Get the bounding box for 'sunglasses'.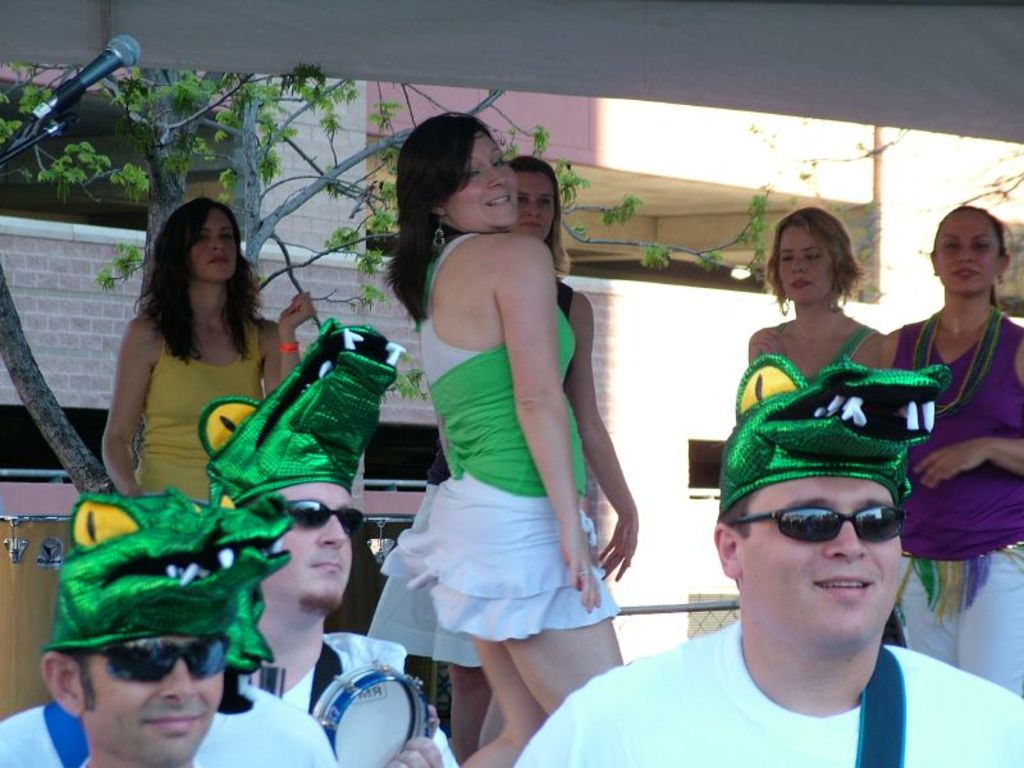
left=72, top=639, right=236, bottom=692.
